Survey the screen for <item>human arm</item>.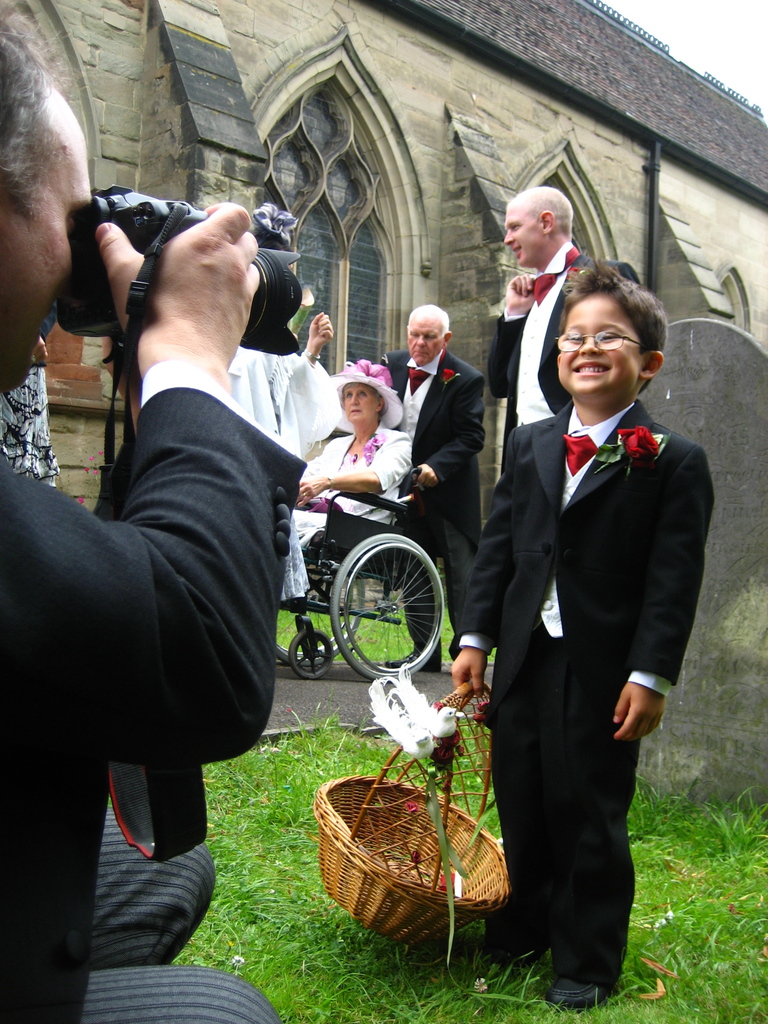
Survey found: (x1=0, y1=204, x2=307, y2=757).
